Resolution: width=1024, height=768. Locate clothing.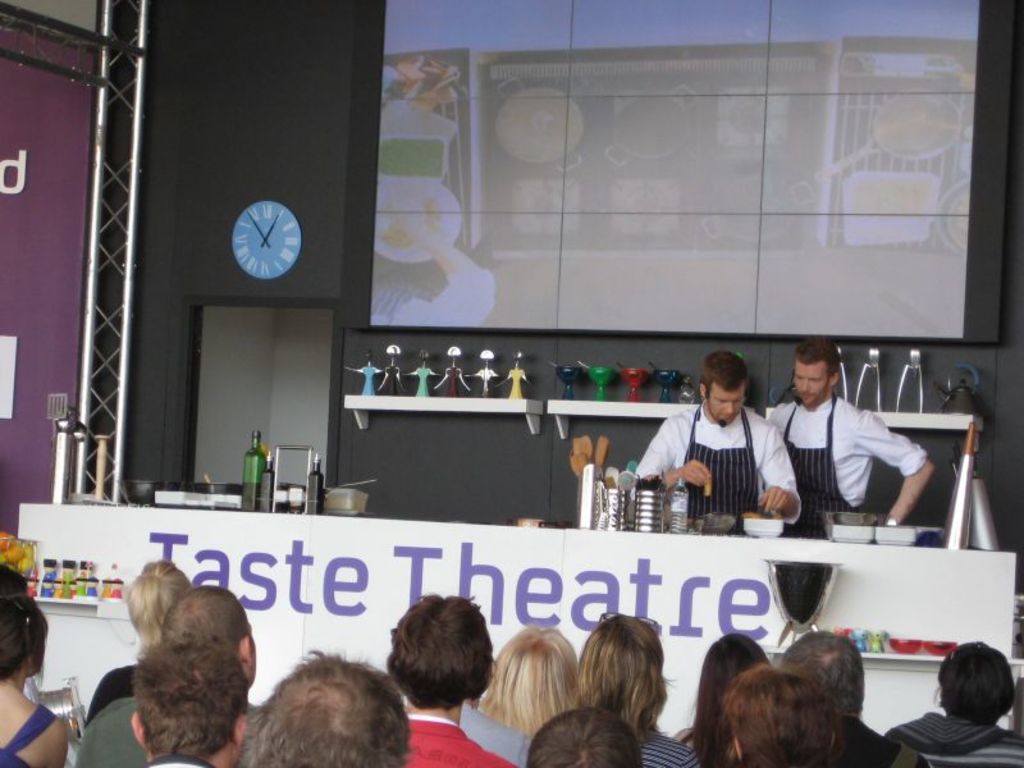
x1=762 y1=394 x2=928 y2=536.
